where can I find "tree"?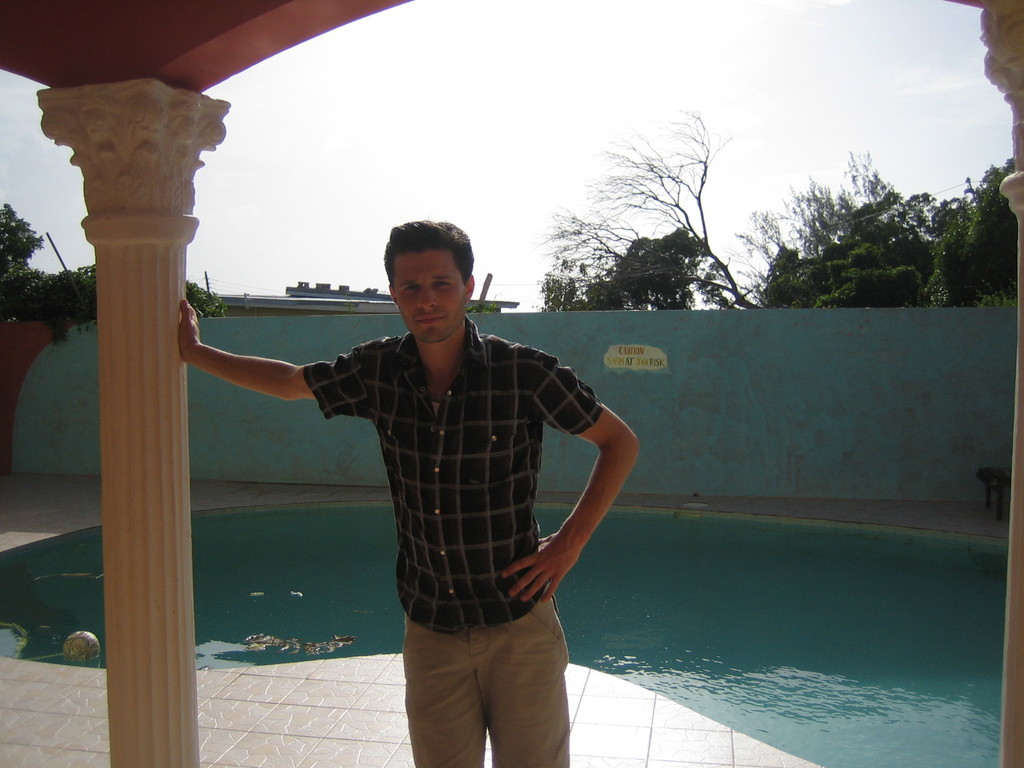
You can find it at detection(0, 192, 63, 321).
